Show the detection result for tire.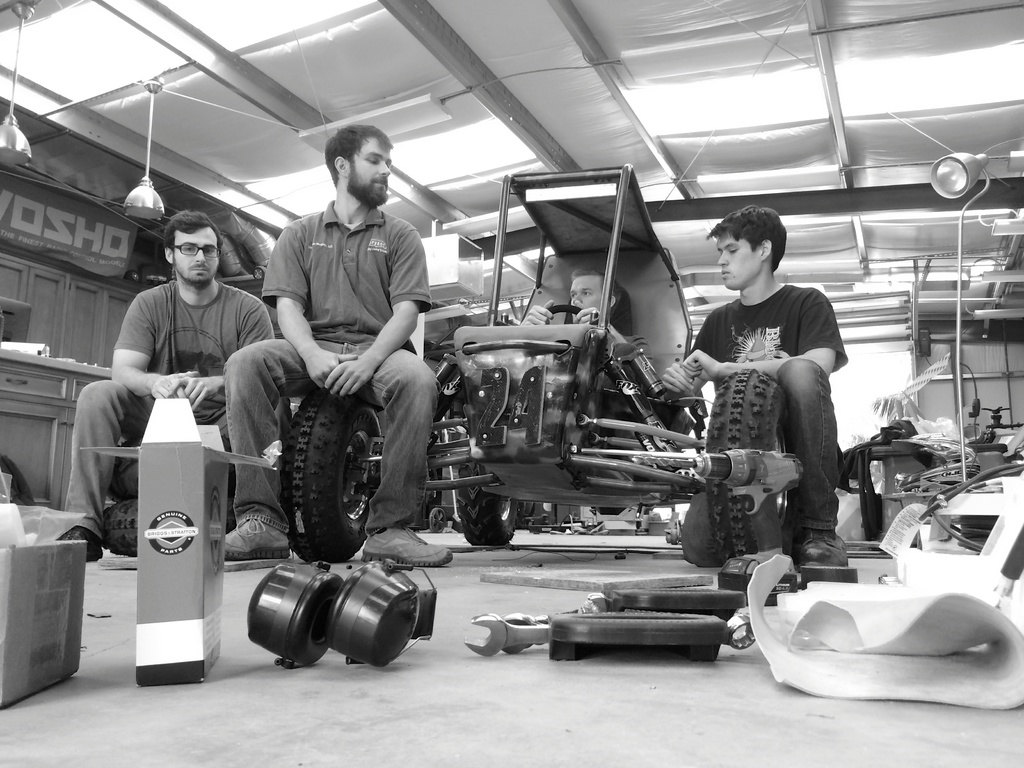
BBox(550, 609, 733, 659).
